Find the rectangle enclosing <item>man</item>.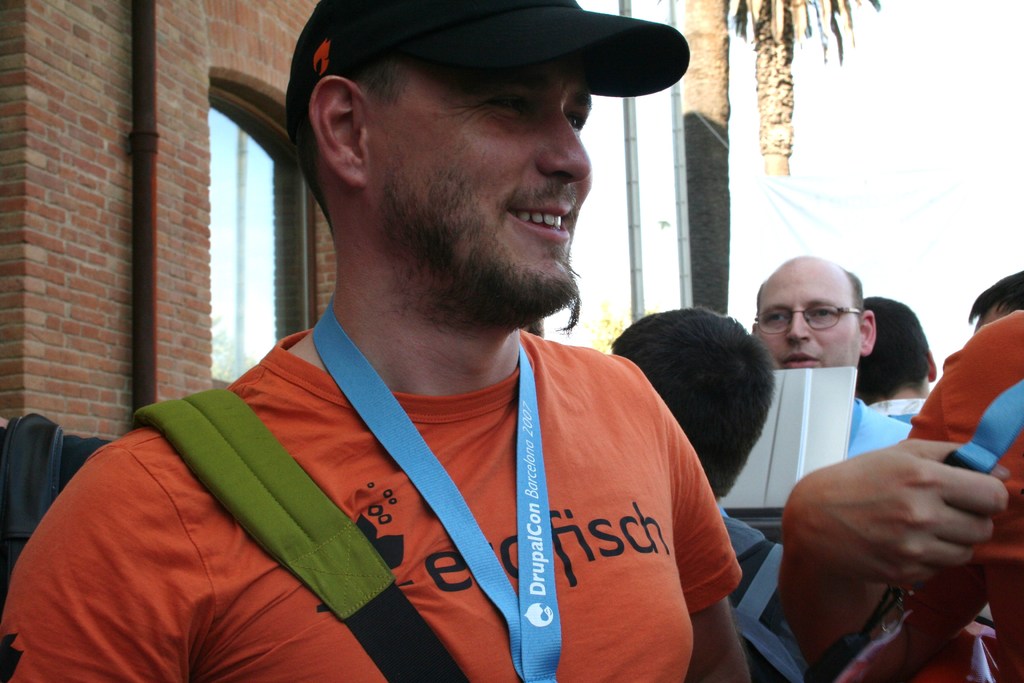
locate(750, 252, 910, 457).
